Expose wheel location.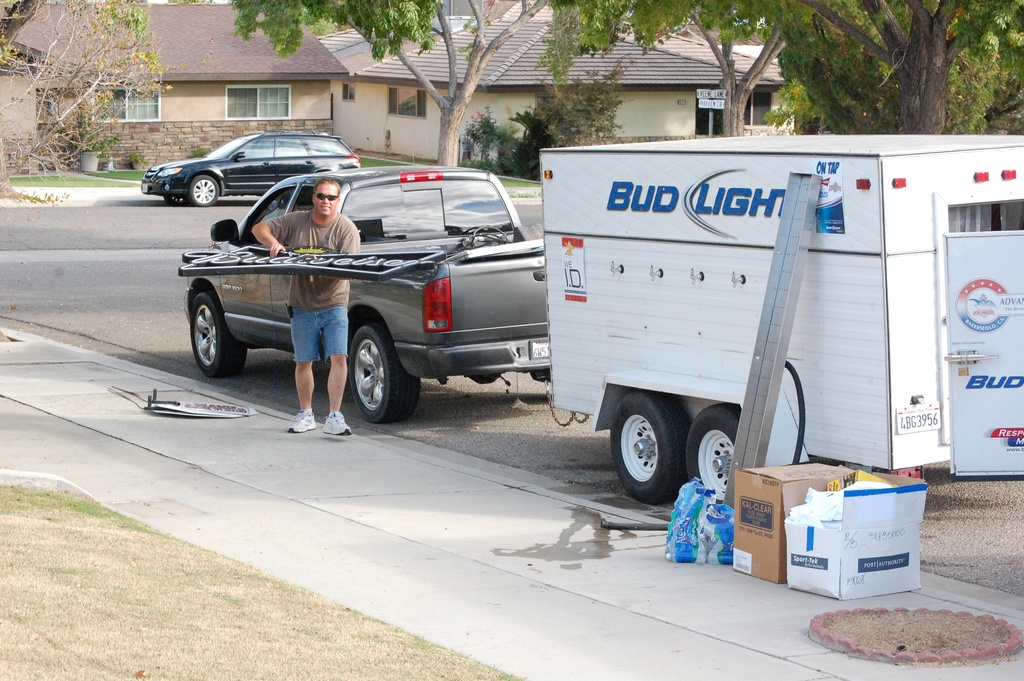
Exposed at 191, 173, 220, 205.
